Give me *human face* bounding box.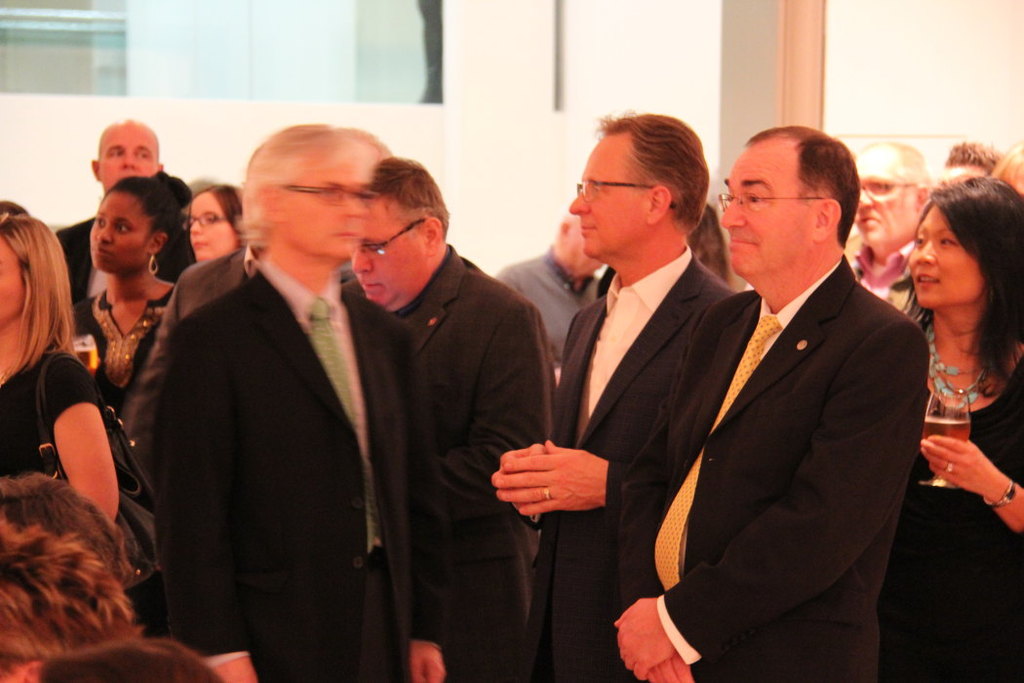
[x1=572, y1=134, x2=649, y2=255].
